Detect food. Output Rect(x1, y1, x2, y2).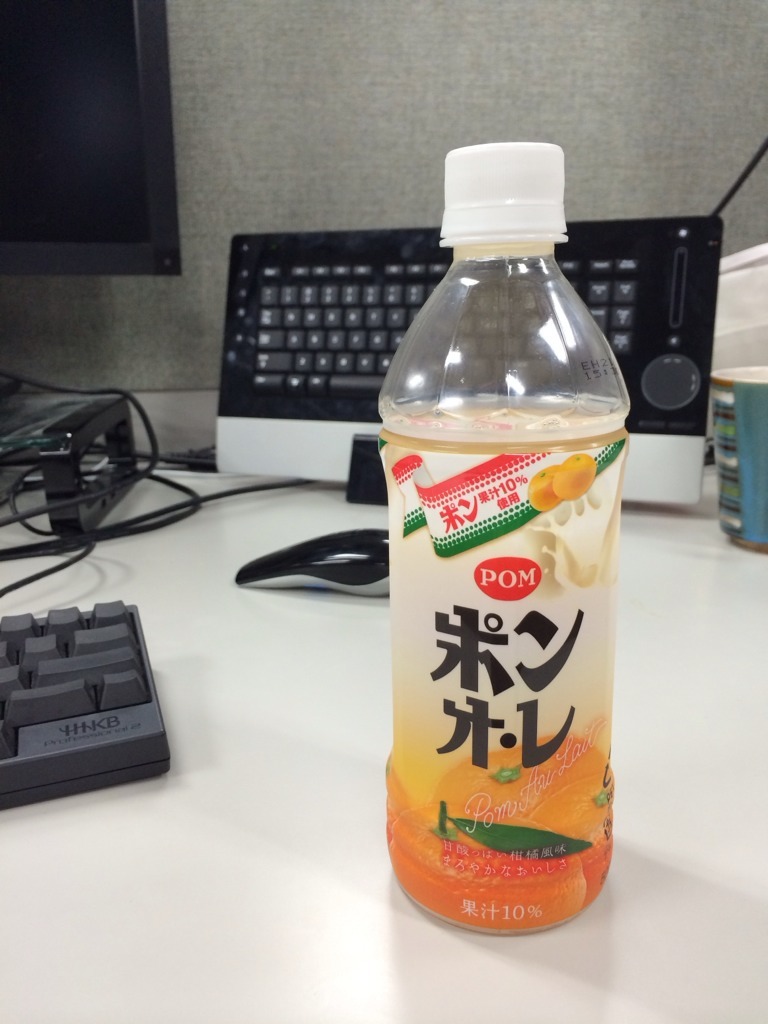
Rect(424, 731, 607, 859).
